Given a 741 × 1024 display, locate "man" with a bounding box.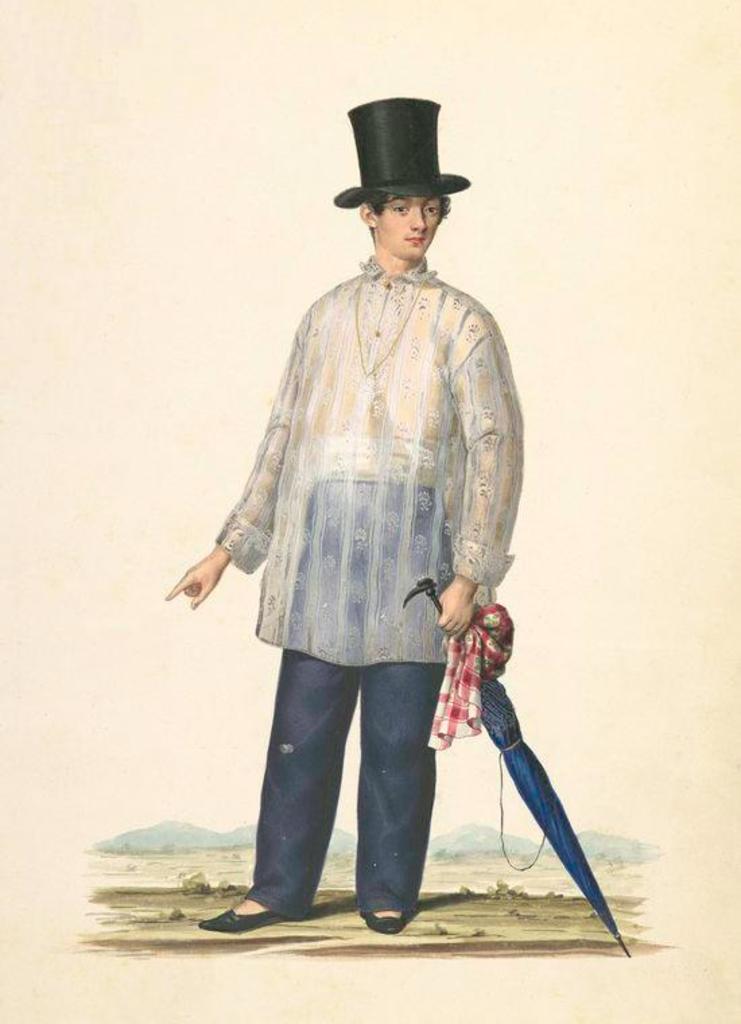
Located: [left=176, top=108, right=571, bottom=931].
